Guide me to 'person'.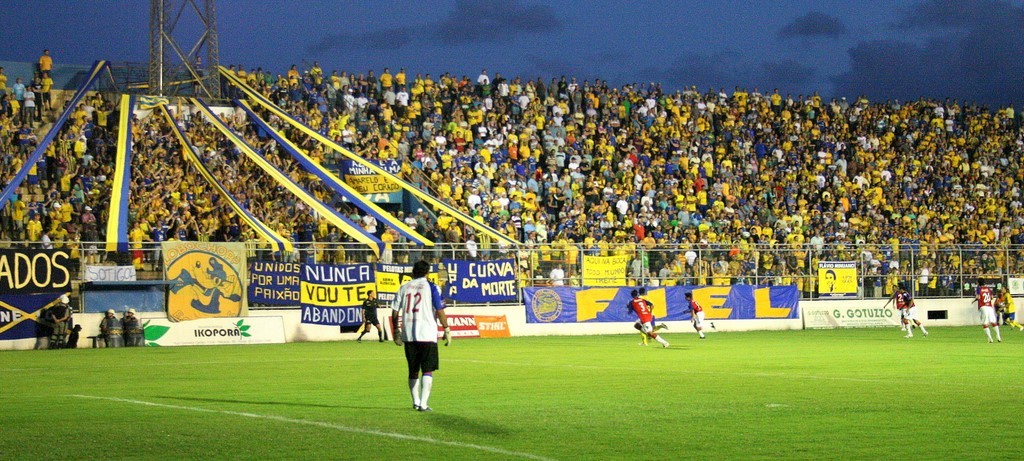
Guidance: x1=98, y1=306, x2=126, y2=349.
